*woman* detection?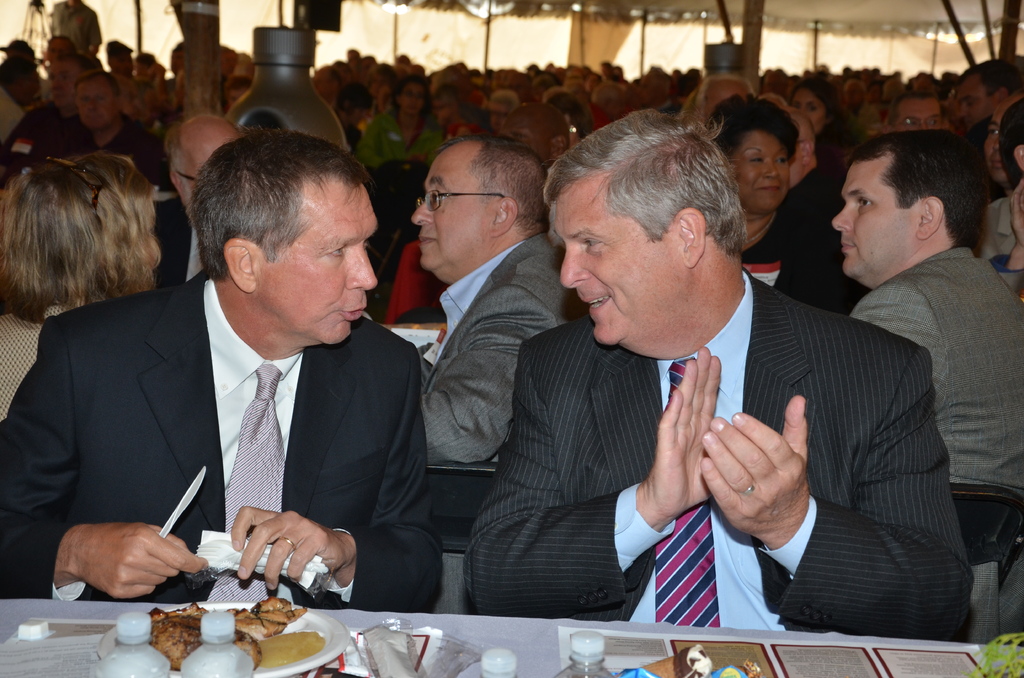
691 95 840 275
